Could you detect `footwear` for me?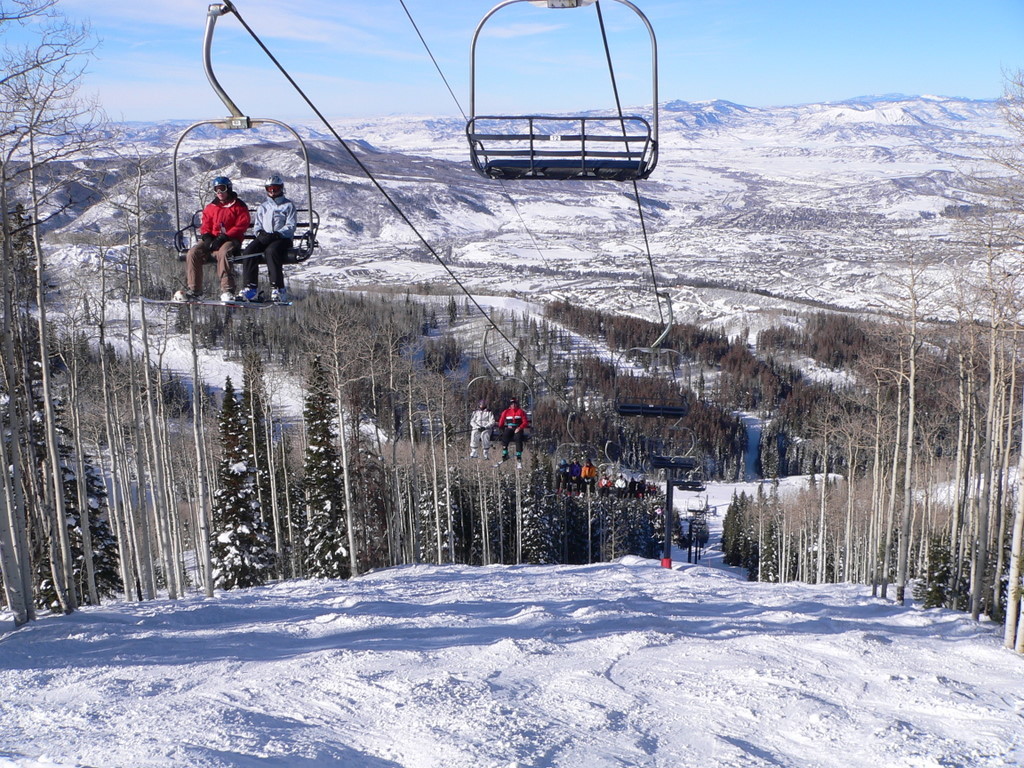
Detection result: crop(465, 444, 478, 459).
